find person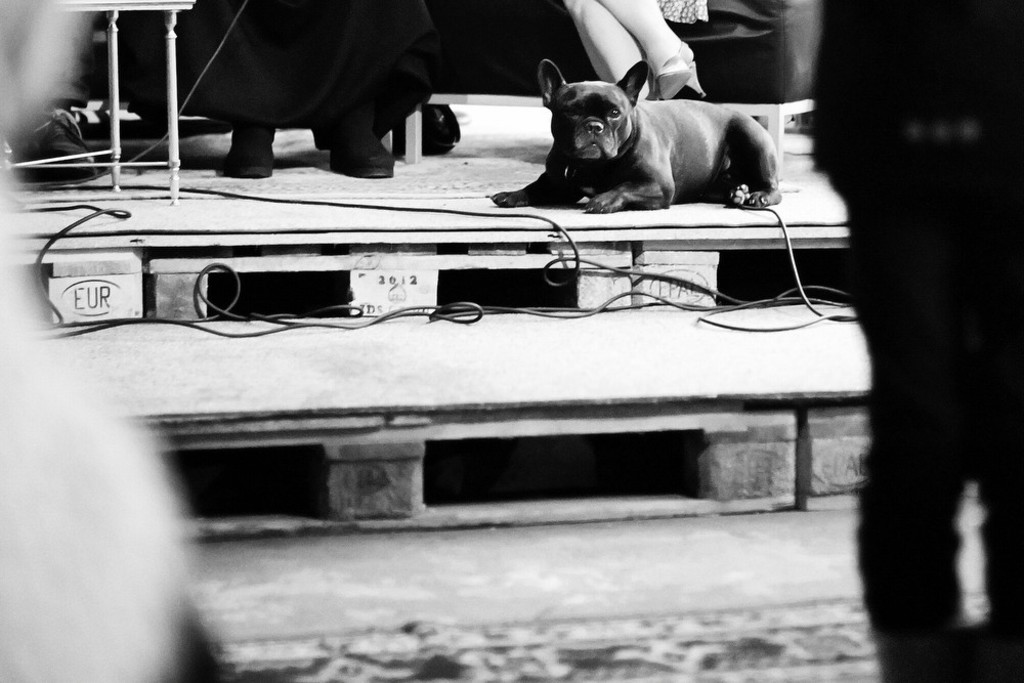
rect(809, 0, 1023, 682)
